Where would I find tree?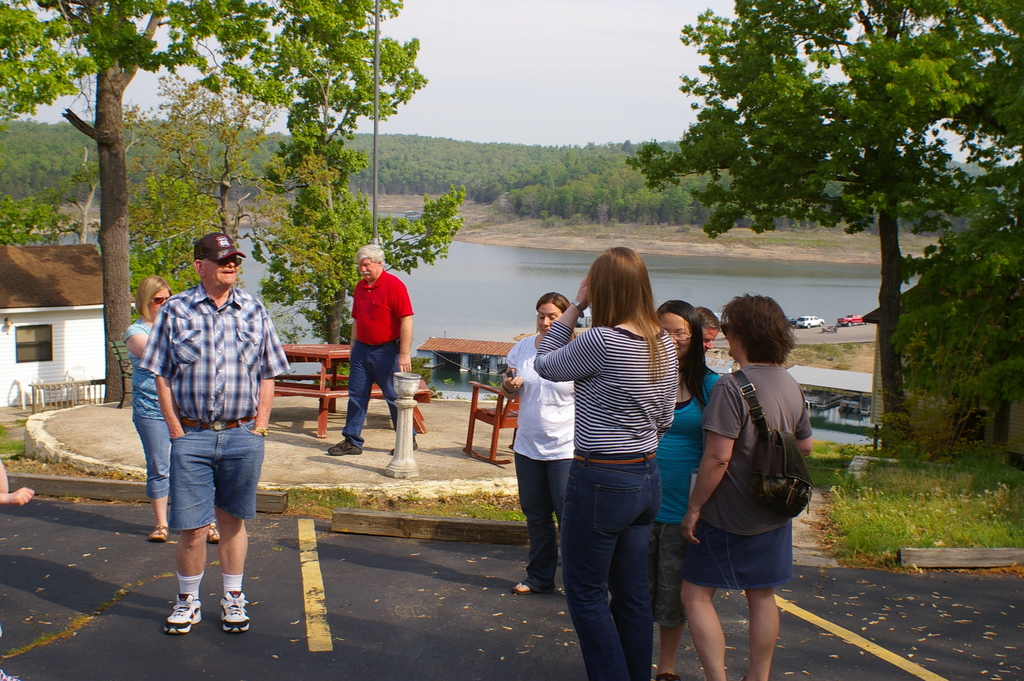
At <box>883,173,1023,468</box>.
